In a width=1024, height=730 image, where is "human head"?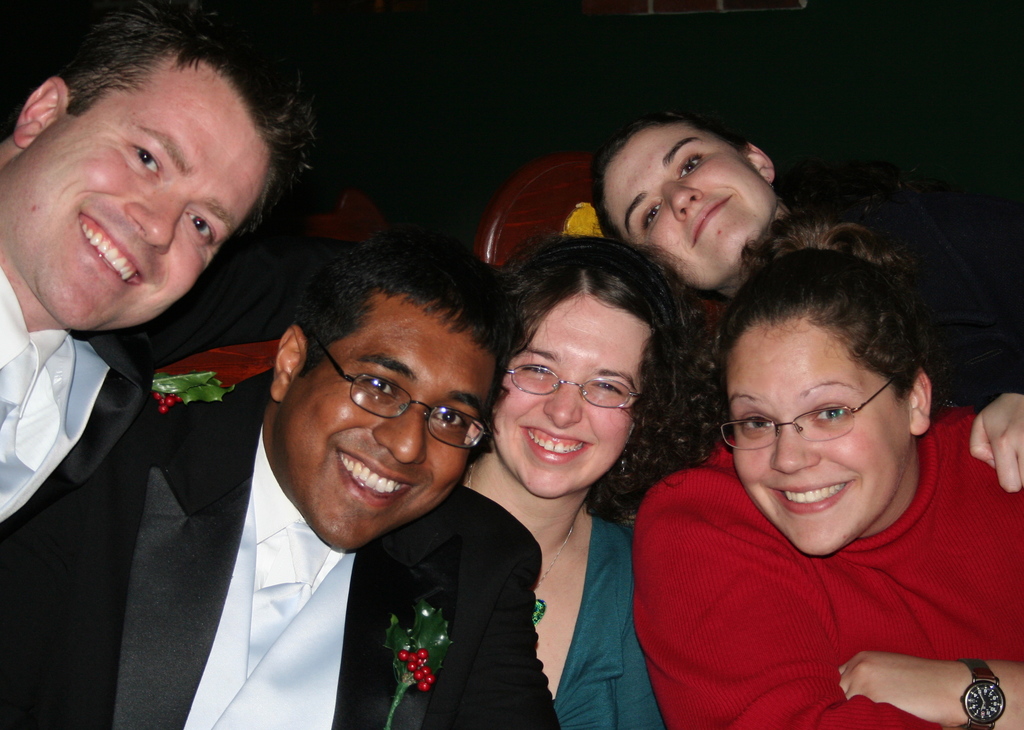
box(586, 108, 776, 294).
